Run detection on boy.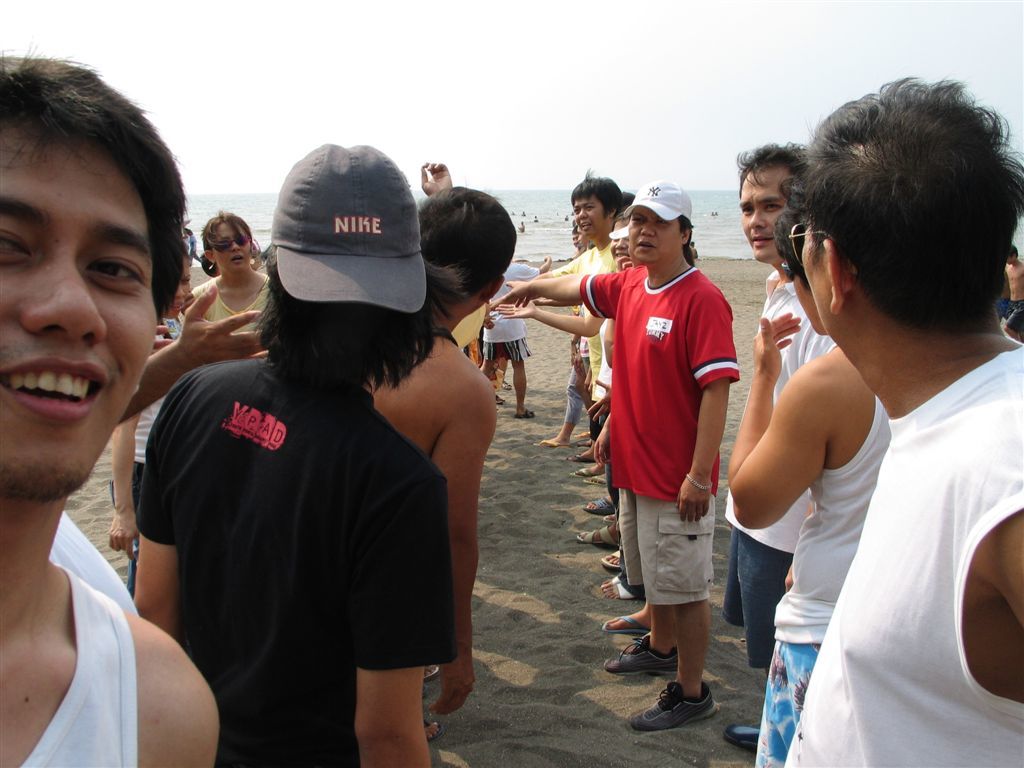
Result: [489, 168, 614, 457].
